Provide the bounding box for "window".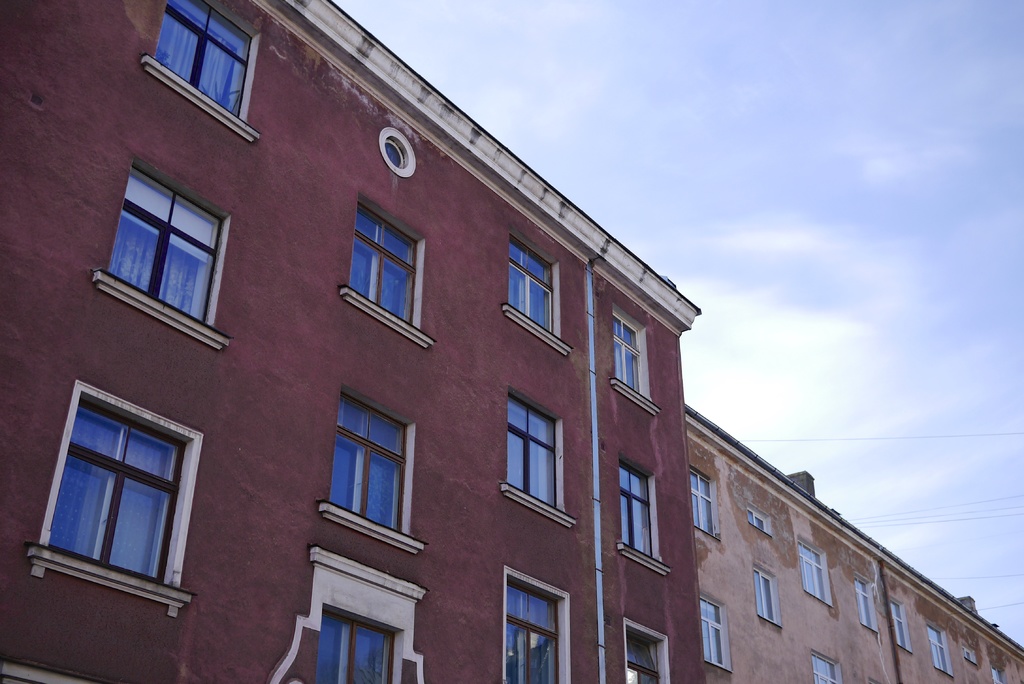
rect(348, 209, 425, 321).
